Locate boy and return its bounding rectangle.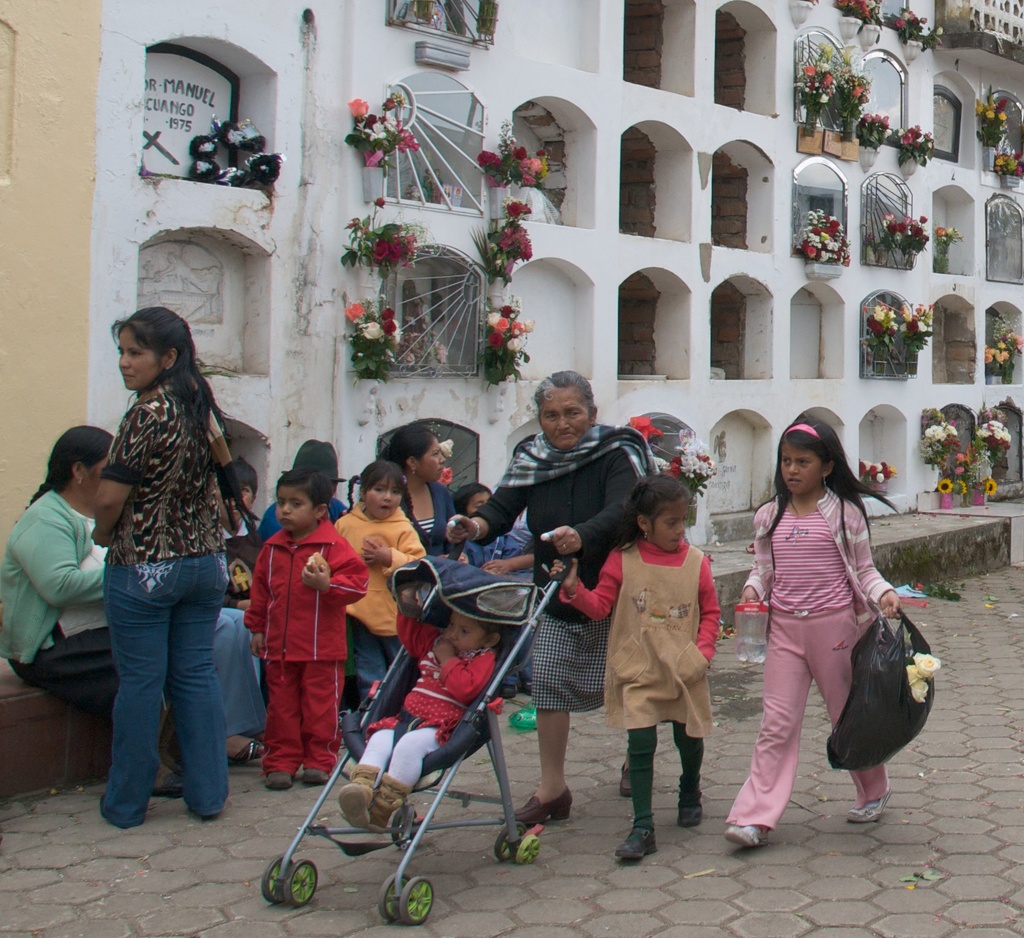
(217,464,355,805).
